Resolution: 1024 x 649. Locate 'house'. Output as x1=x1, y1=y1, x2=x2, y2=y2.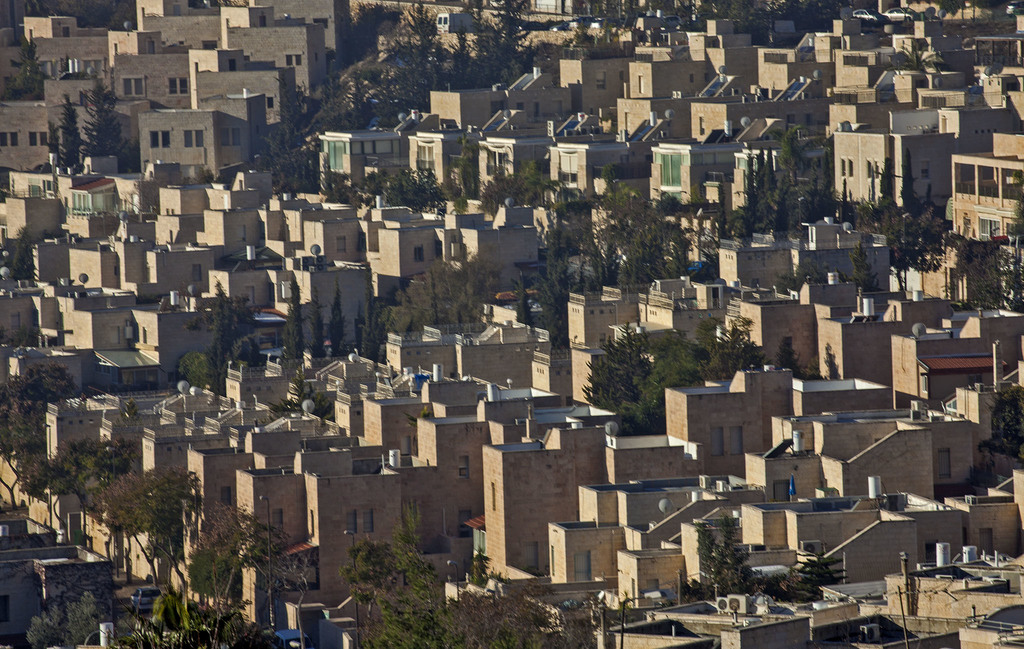
x1=935, y1=108, x2=1023, y2=154.
